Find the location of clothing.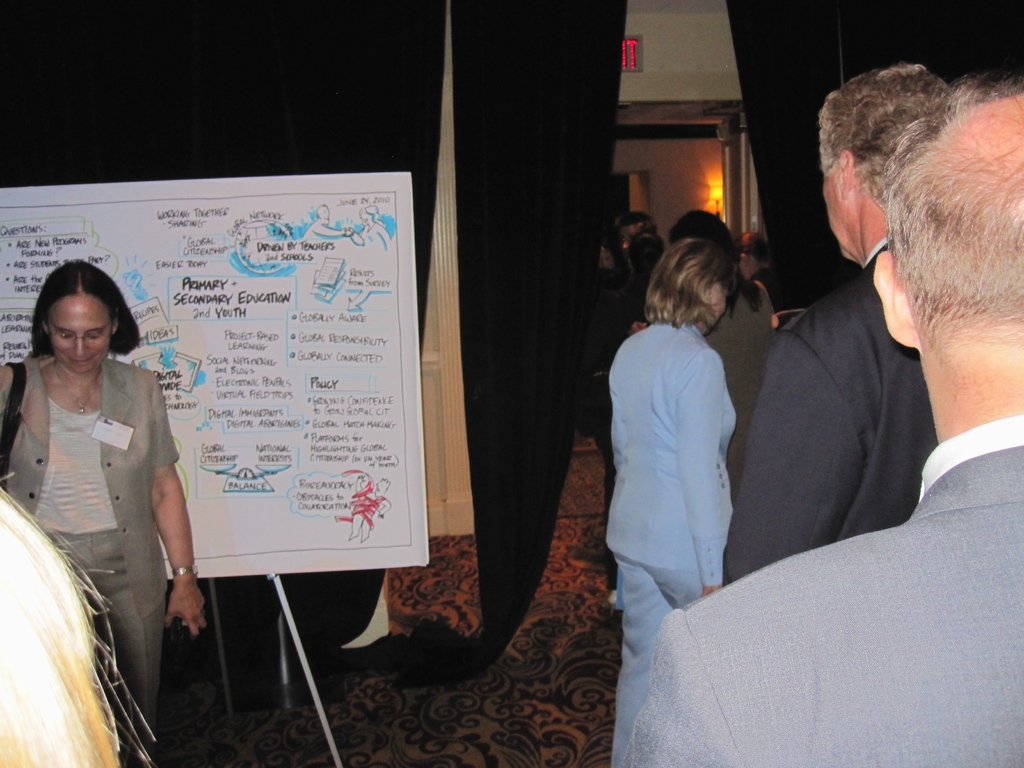
Location: x1=623 y1=412 x2=1023 y2=767.
